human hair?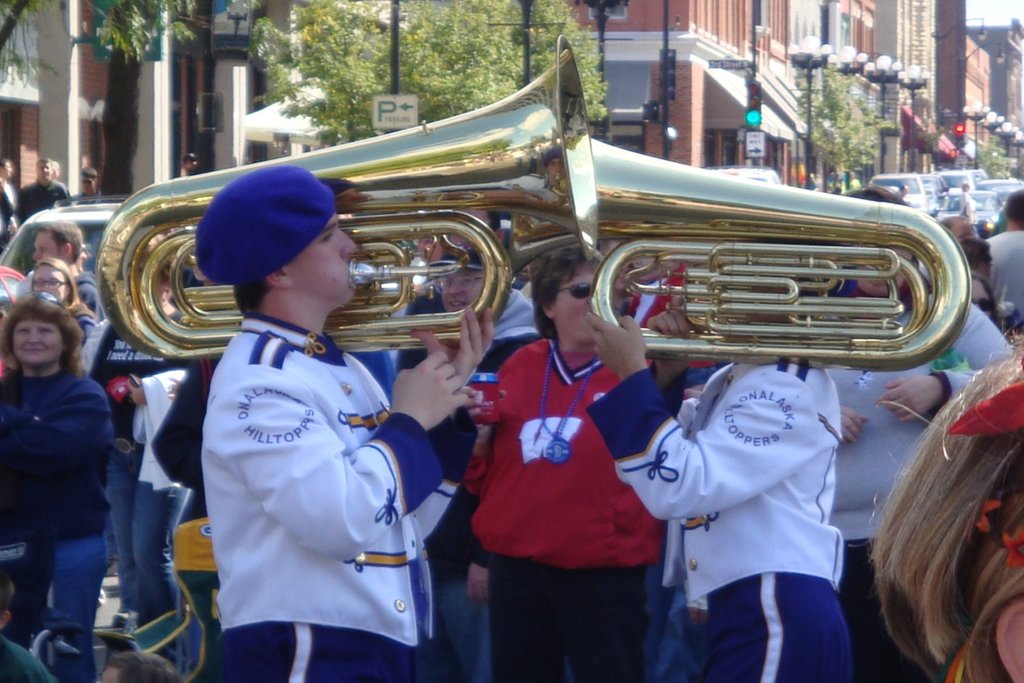
1002, 185, 1023, 220
